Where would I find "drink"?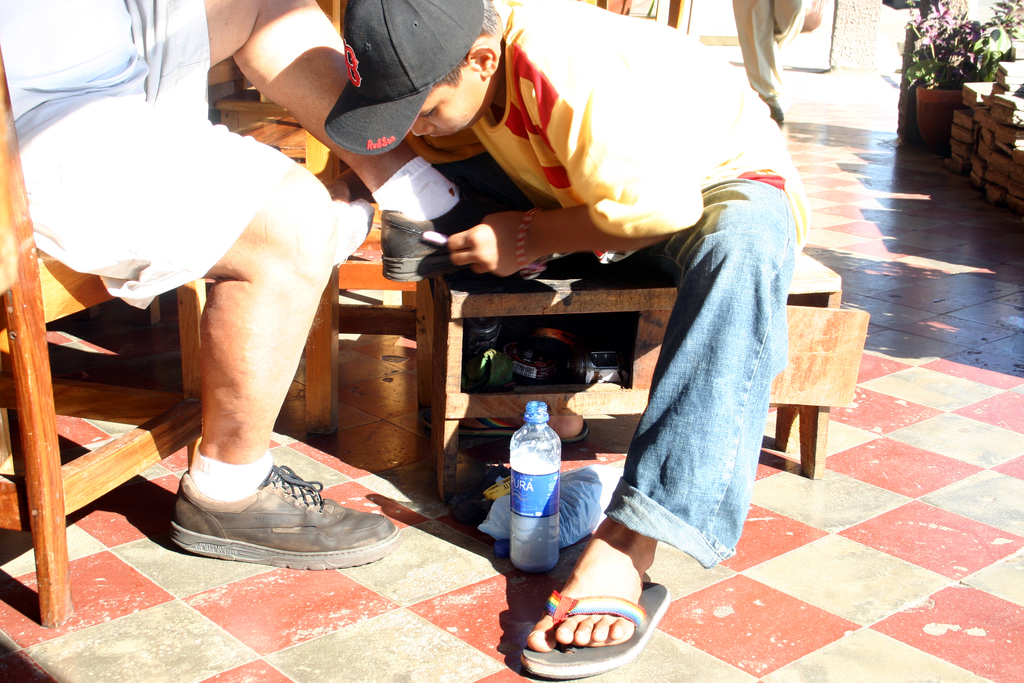
At left=509, top=400, right=561, bottom=571.
